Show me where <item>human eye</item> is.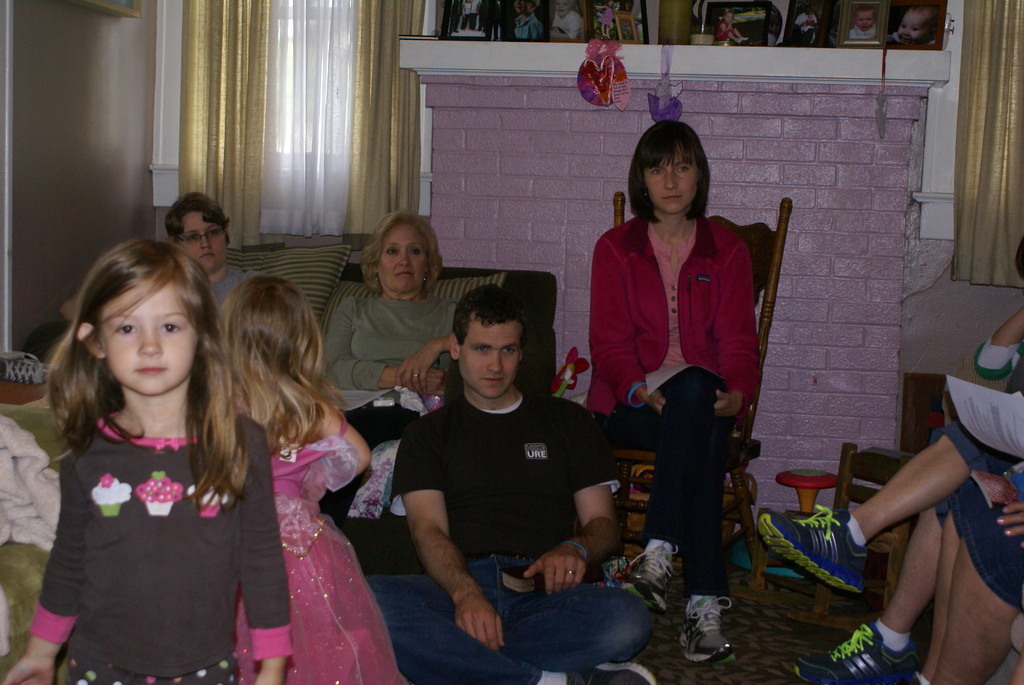
<item>human eye</item> is at [471, 345, 493, 357].
